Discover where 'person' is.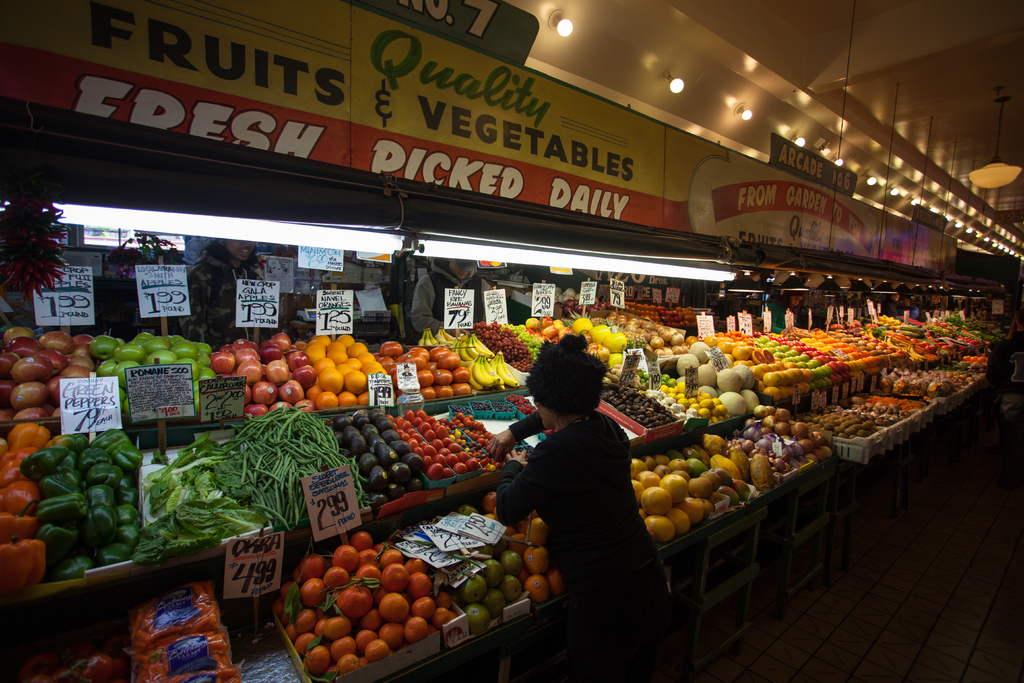
Discovered at {"left": 502, "top": 320, "right": 675, "bottom": 668}.
